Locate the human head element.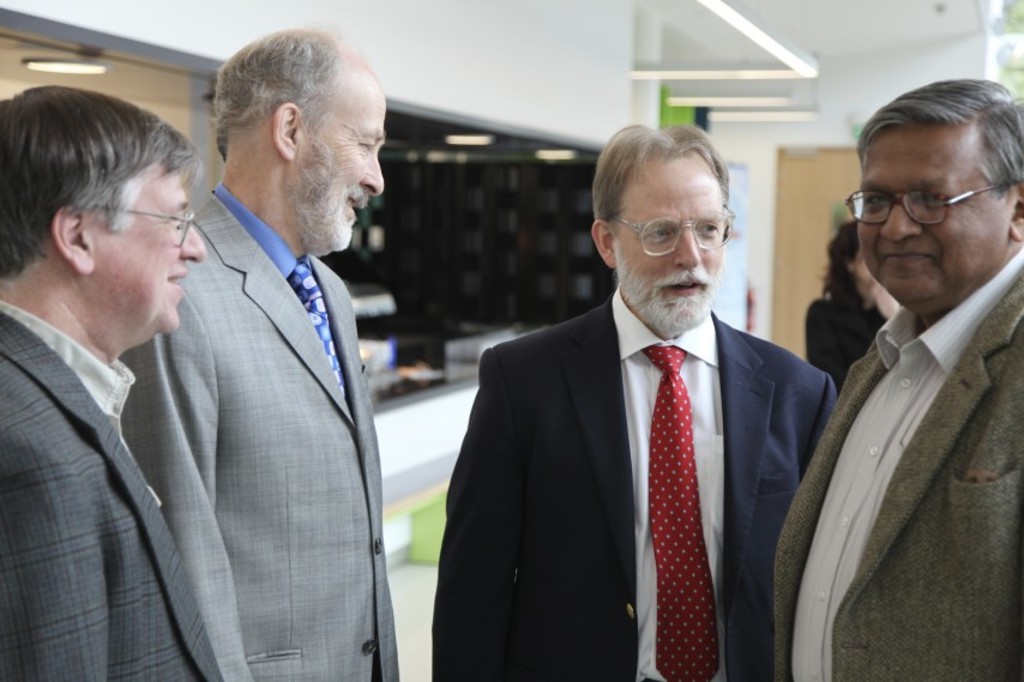
Element bbox: bbox=(588, 125, 730, 332).
